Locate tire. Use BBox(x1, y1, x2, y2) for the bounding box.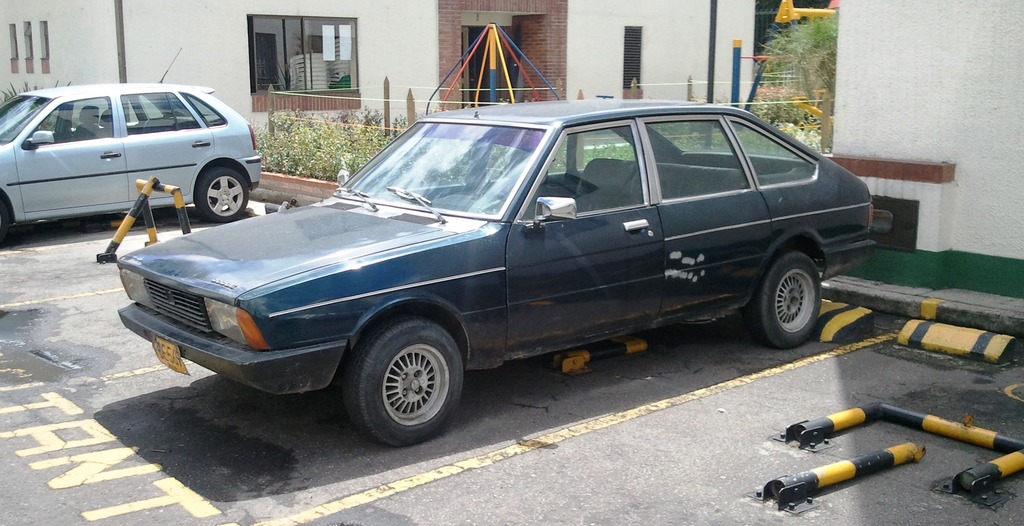
BBox(347, 314, 464, 446).
